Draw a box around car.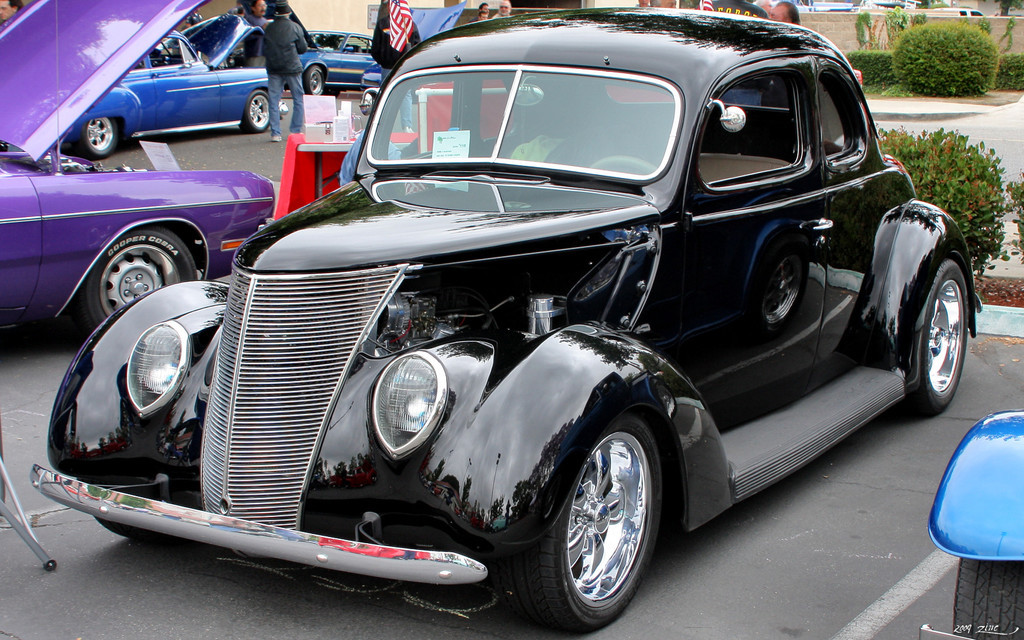
Rect(291, 6, 373, 94).
